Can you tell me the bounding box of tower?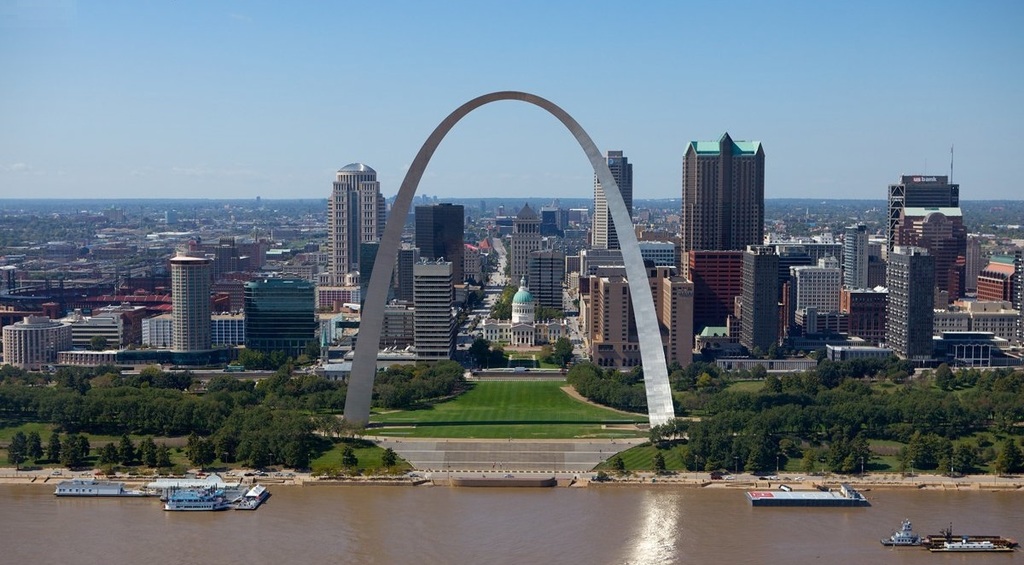
{"x1": 676, "y1": 108, "x2": 783, "y2": 318}.
